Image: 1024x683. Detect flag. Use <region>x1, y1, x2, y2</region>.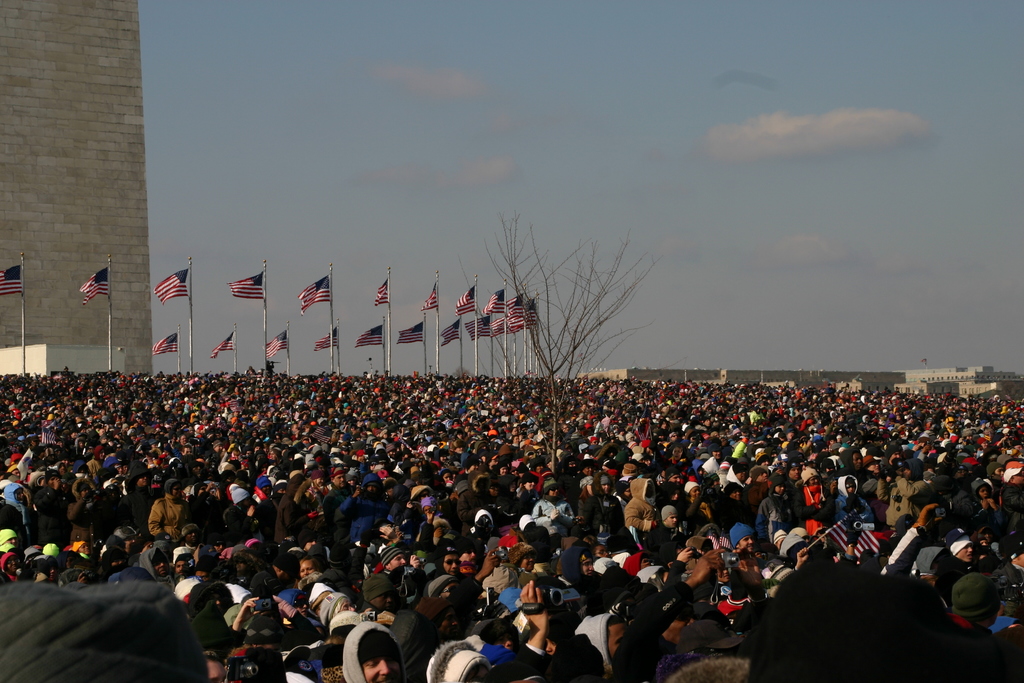
<region>420, 286, 441, 314</region>.
